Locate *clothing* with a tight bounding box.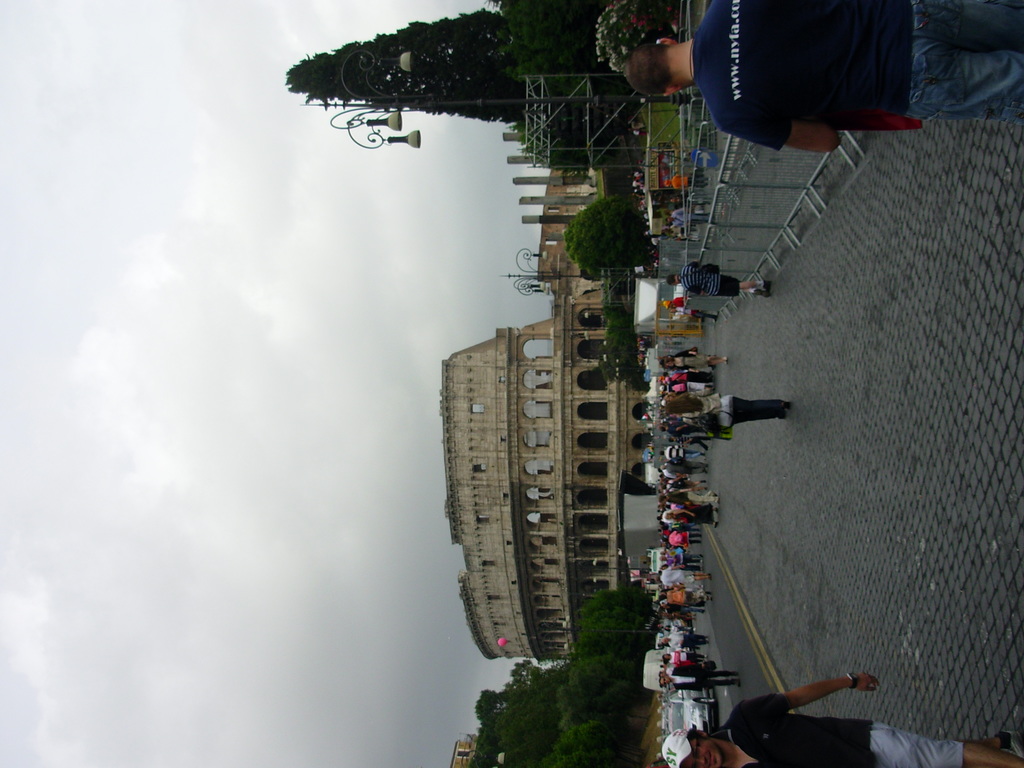
bbox=(673, 662, 737, 687).
